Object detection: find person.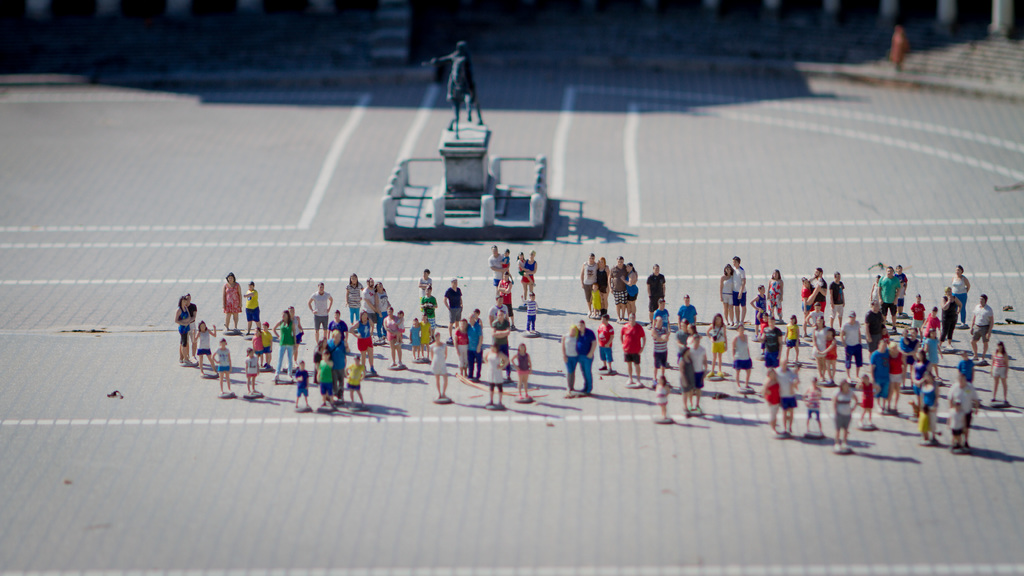
x1=339 y1=354 x2=364 y2=408.
